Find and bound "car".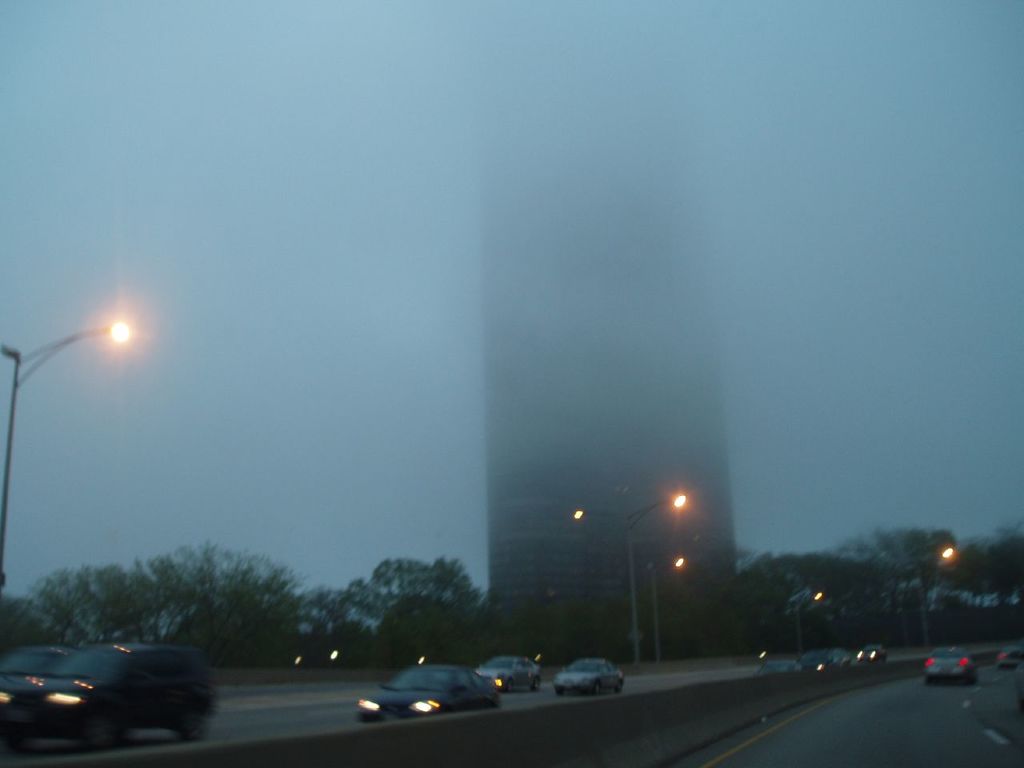
Bound: [995,645,1021,667].
